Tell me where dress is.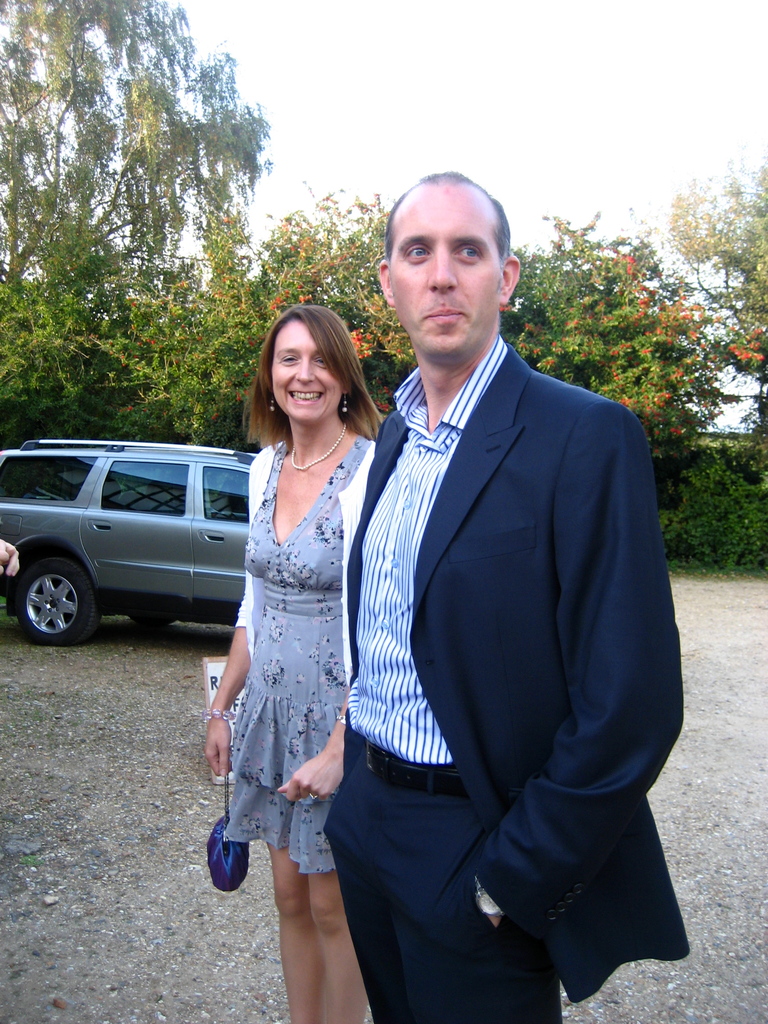
dress is at bbox=[219, 428, 372, 877].
